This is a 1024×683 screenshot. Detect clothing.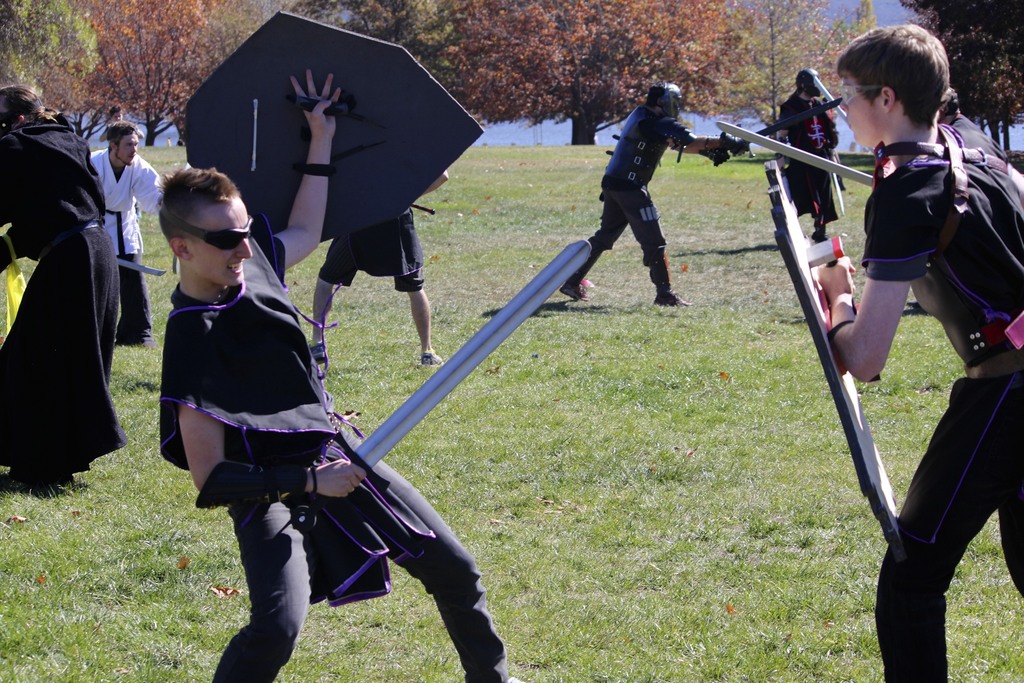
(x1=13, y1=91, x2=132, y2=521).
